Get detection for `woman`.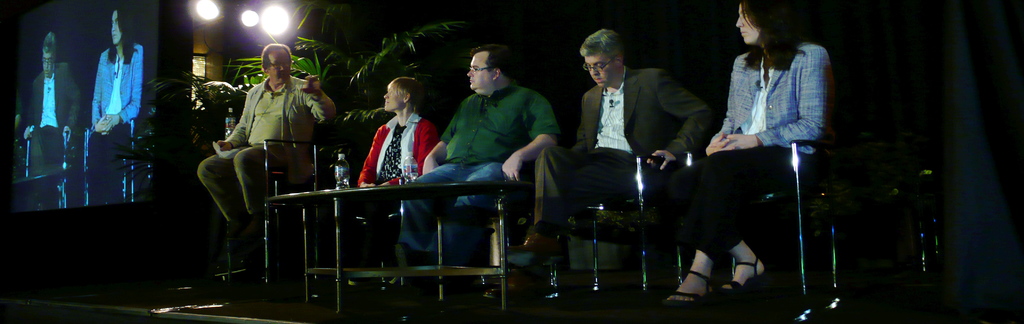
Detection: bbox=[670, 0, 826, 318].
